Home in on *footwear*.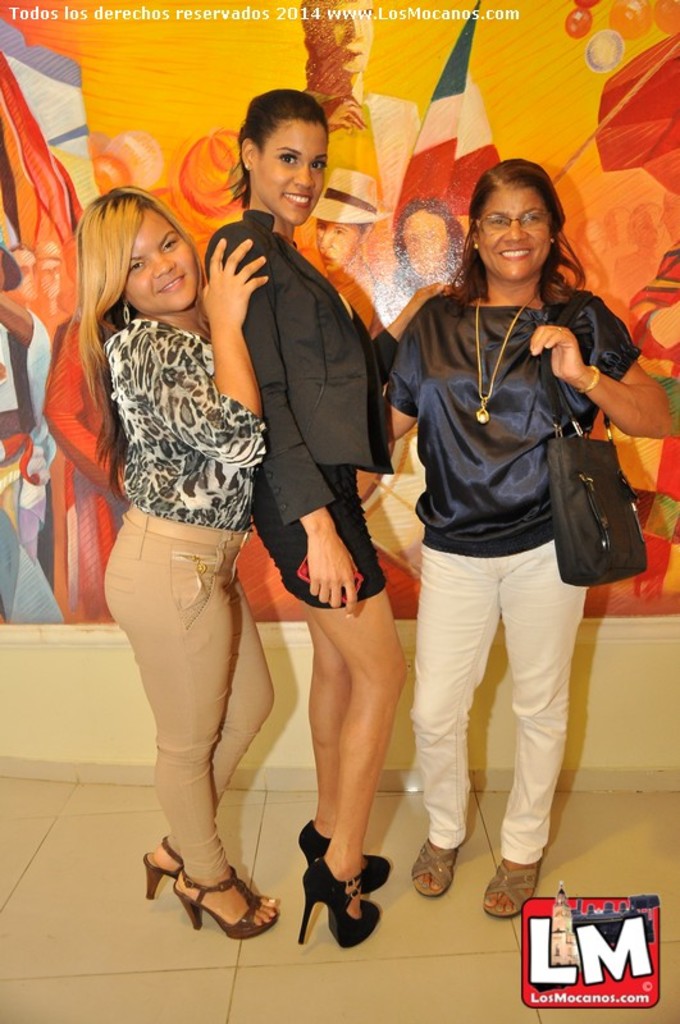
Homed in at x1=150 y1=847 x2=286 y2=950.
